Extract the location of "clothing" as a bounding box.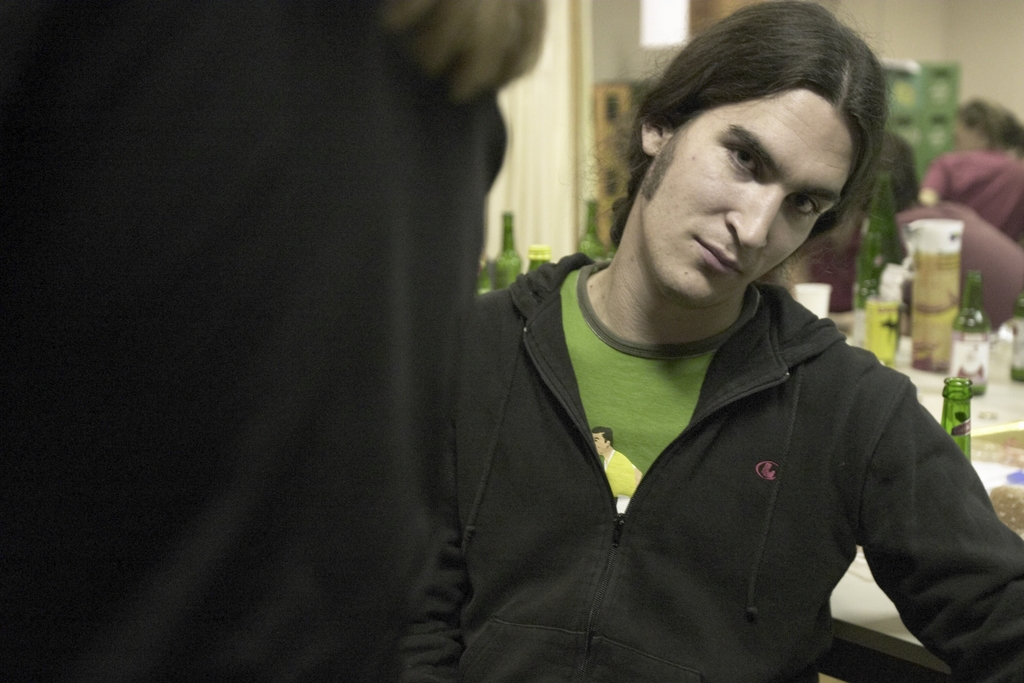
crop(460, 230, 998, 670).
